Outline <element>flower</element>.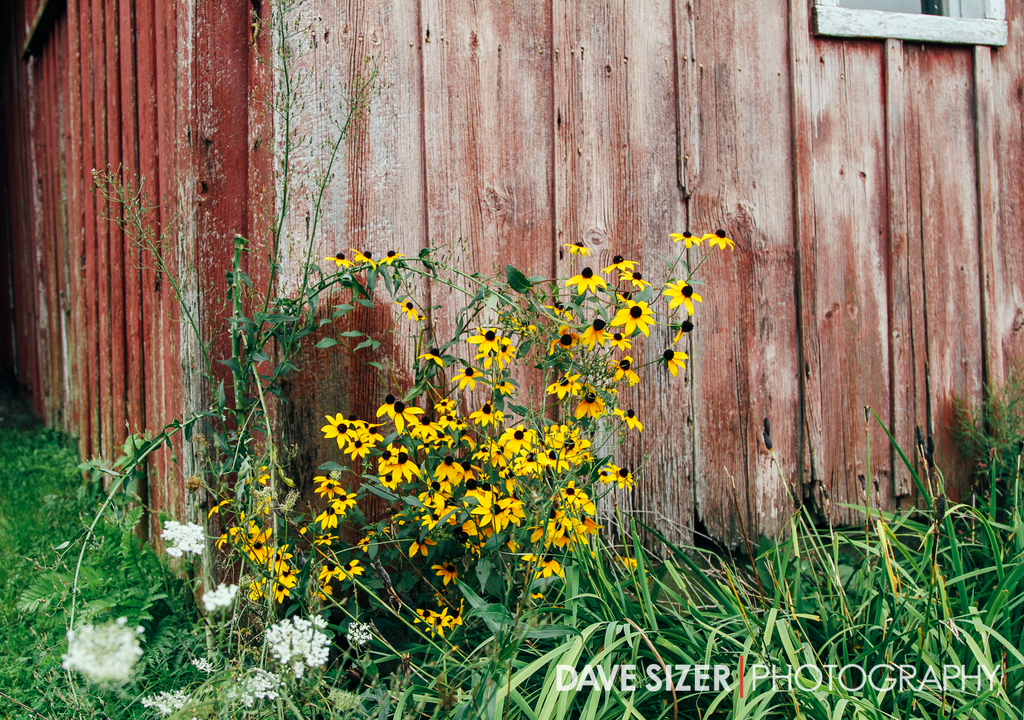
Outline: 467 323 502 356.
